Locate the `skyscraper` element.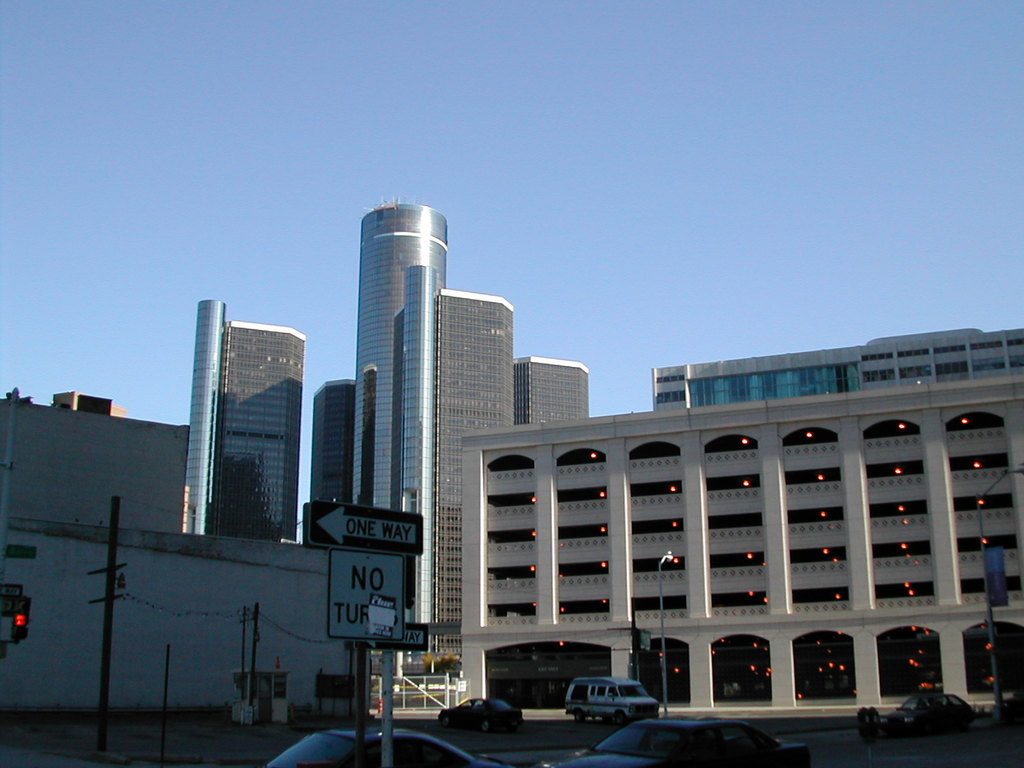
Element bbox: bbox=(356, 188, 448, 664).
